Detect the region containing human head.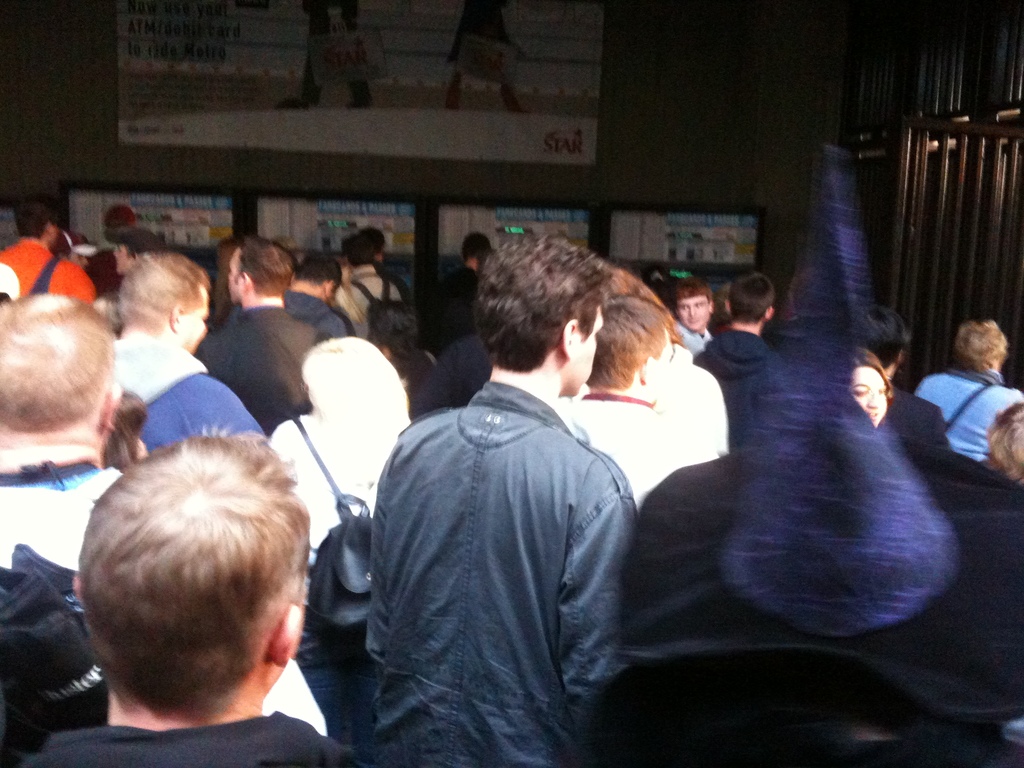
bbox=(362, 227, 388, 259).
